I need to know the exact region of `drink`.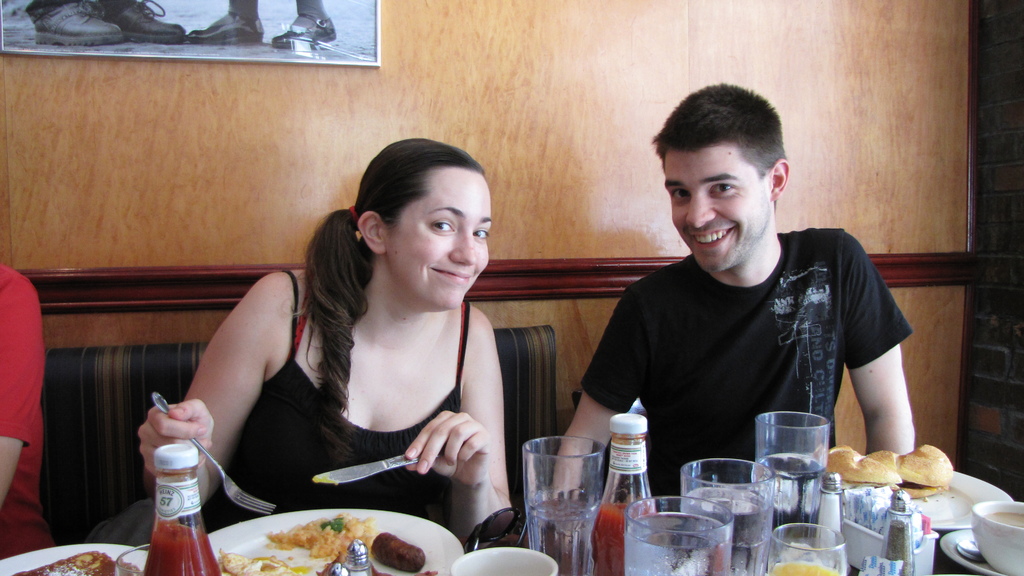
Region: [685,490,770,574].
